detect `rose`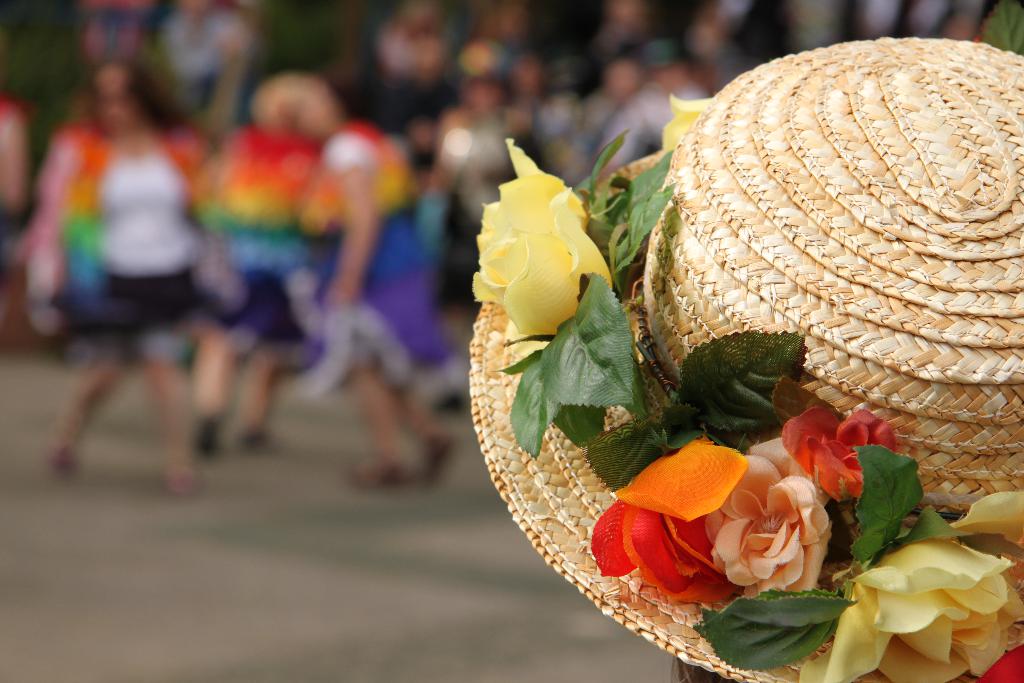
(left=473, top=188, right=615, bottom=358)
